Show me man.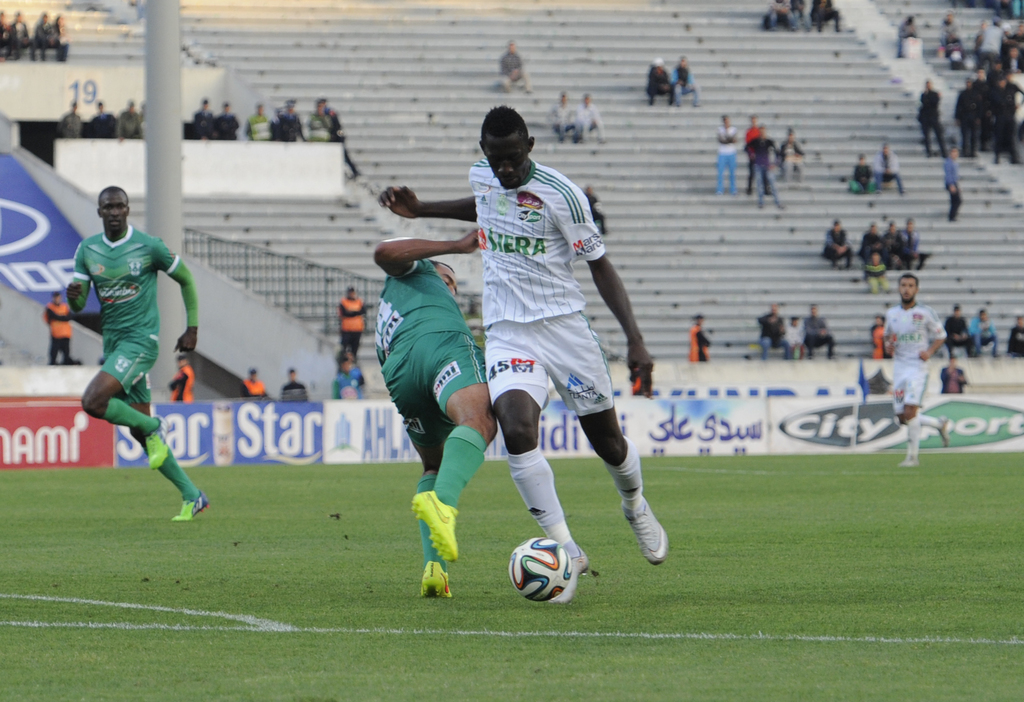
man is here: rect(281, 364, 308, 406).
